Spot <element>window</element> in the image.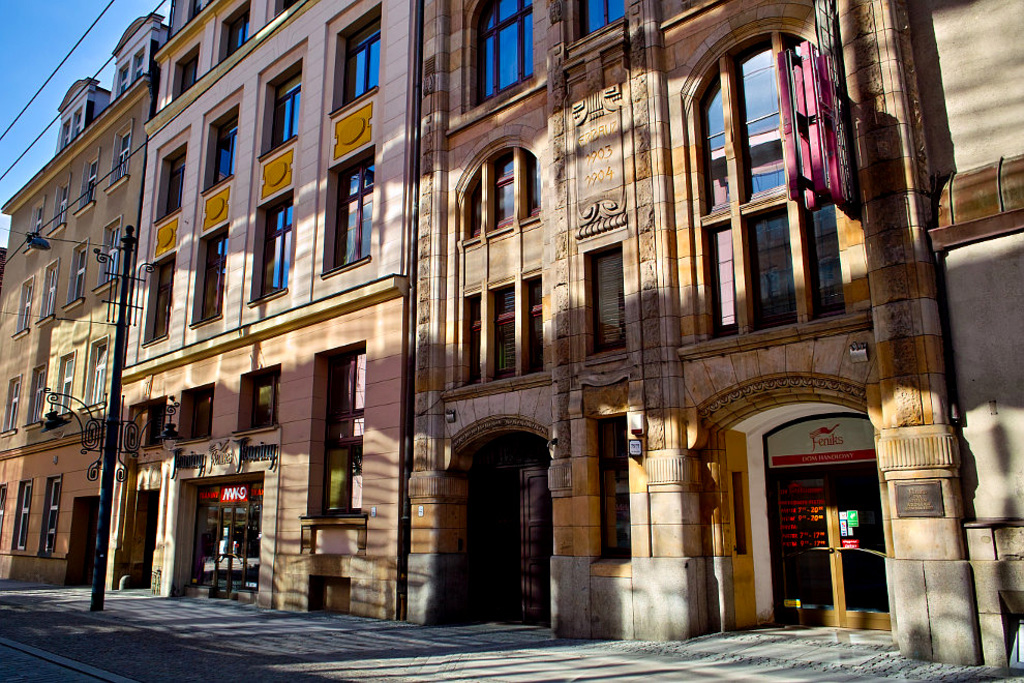
<element>window</element> found at BBox(581, 0, 633, 39).
